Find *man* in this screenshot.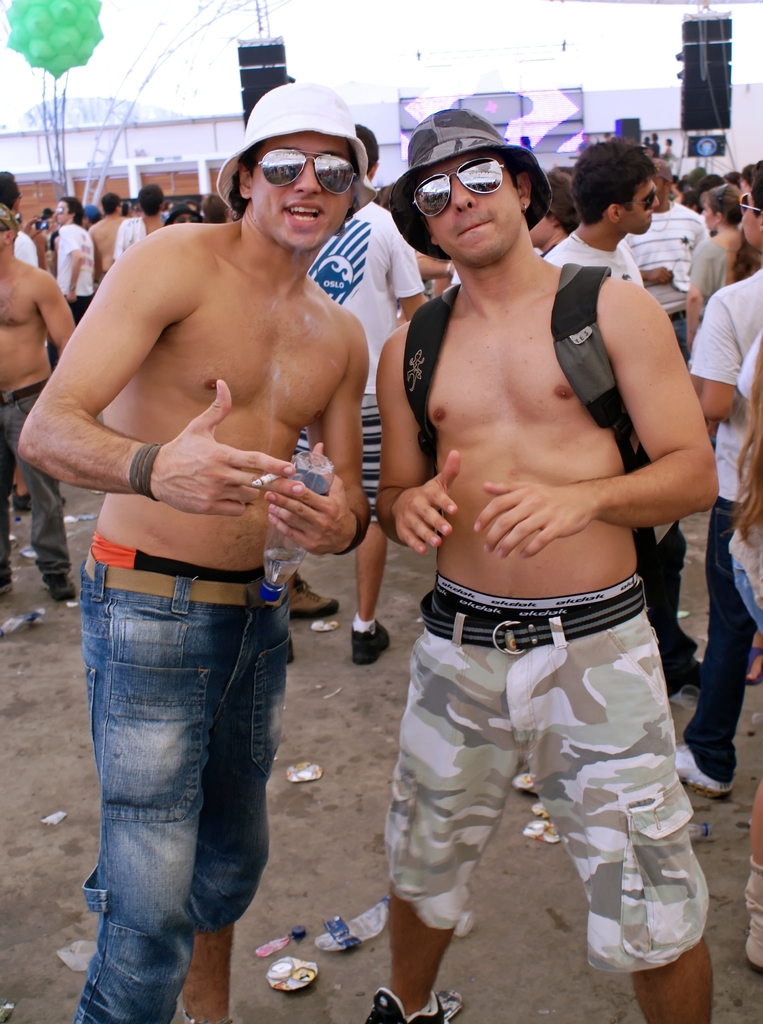
The bounding box for *man* is [526, 143, 719, 717].
